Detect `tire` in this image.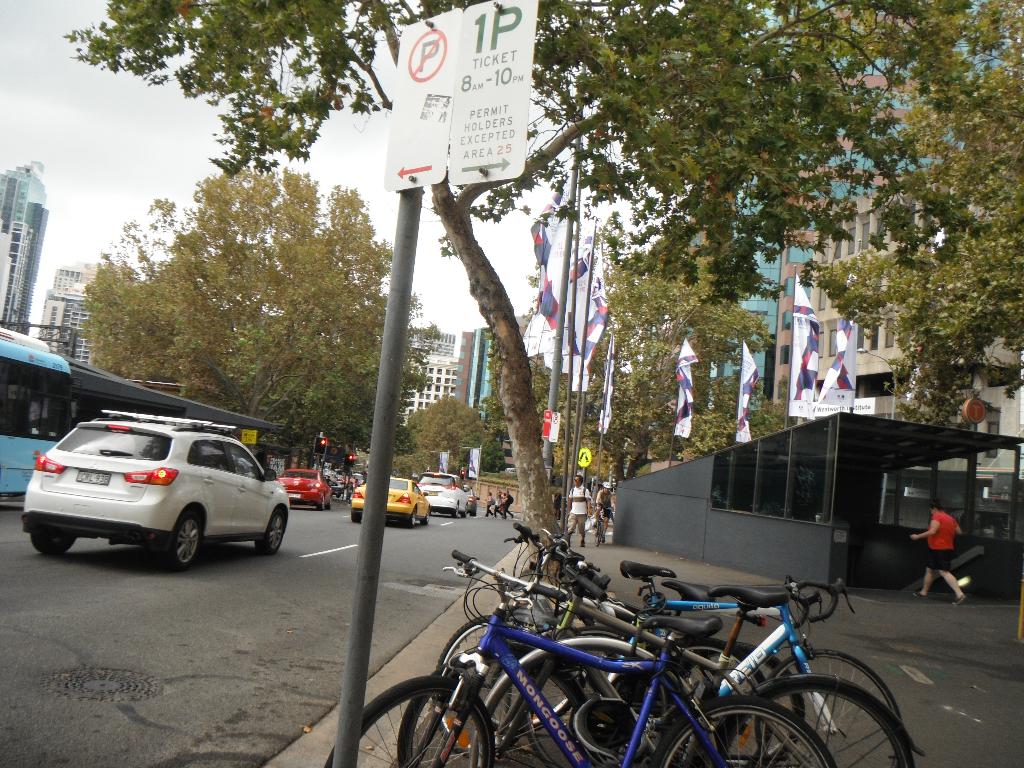
Detection: <box>422,511,430,531</box>.
